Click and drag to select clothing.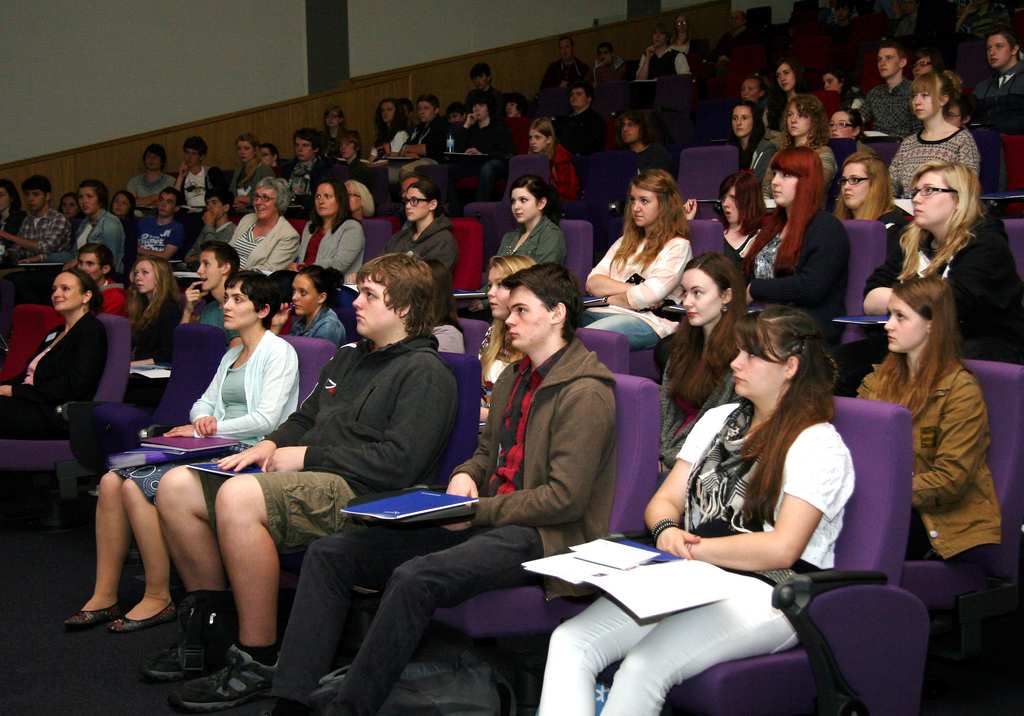
Selection: x1=476, y1=318, x2=528, y2=433.
